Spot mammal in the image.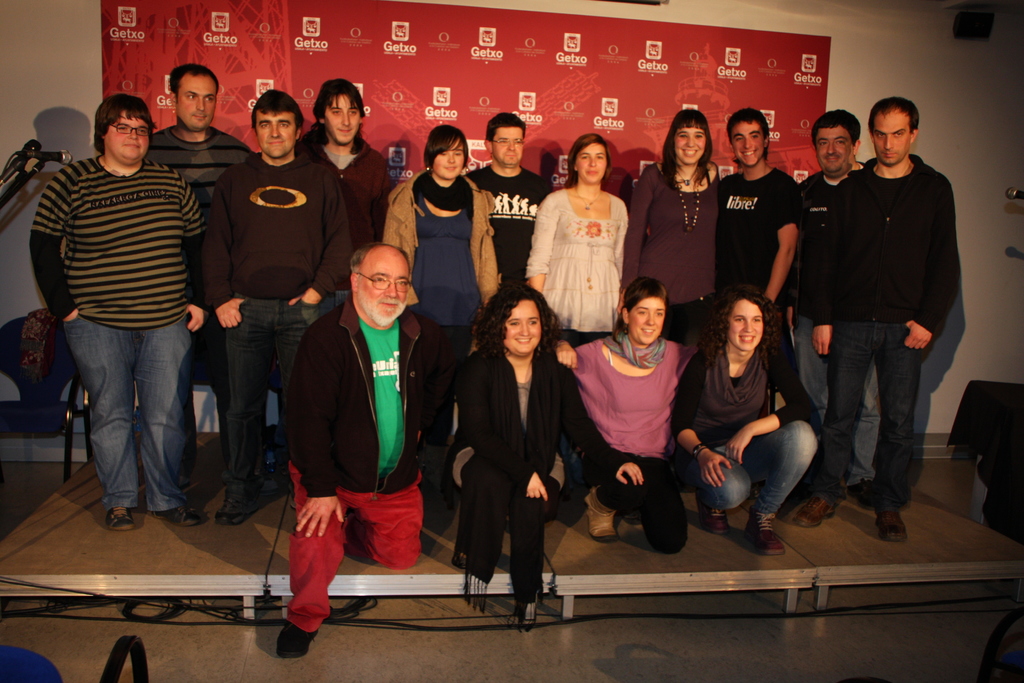
mammal found at box=[529, 130, 629, 479].
